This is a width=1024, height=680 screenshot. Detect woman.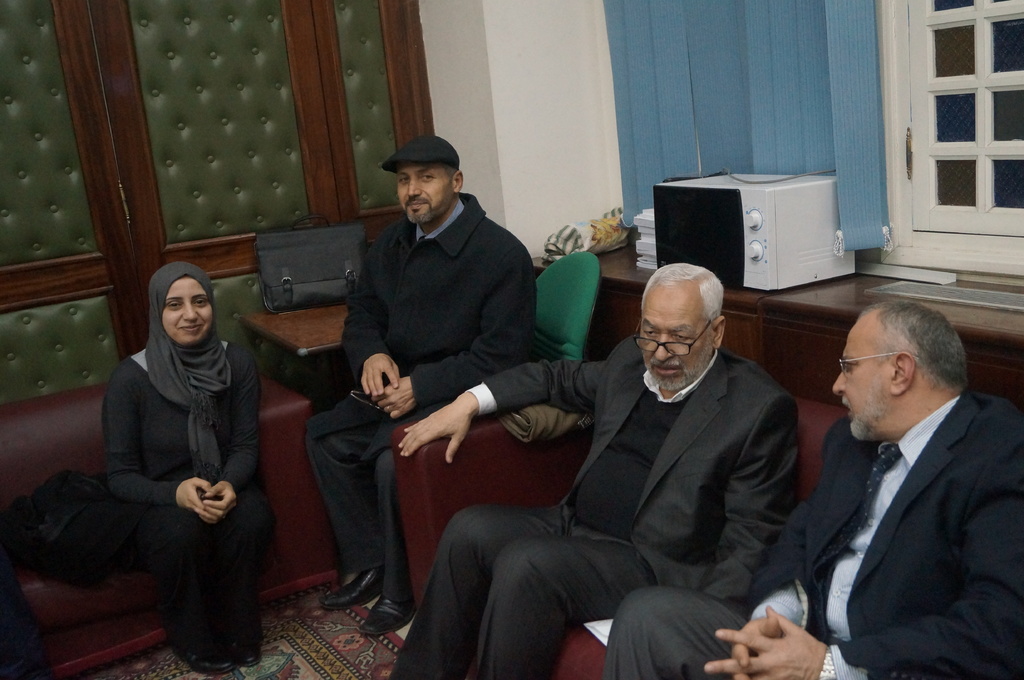
106:263:282:674.
